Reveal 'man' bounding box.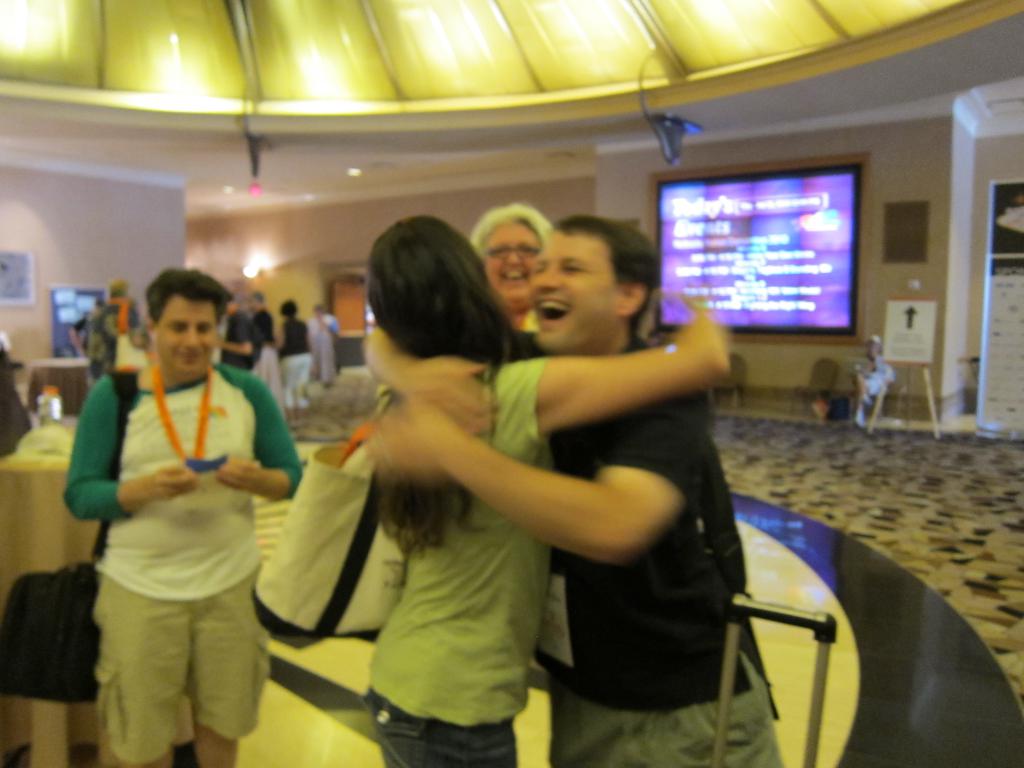
Revealed: 61 259 300 767.
